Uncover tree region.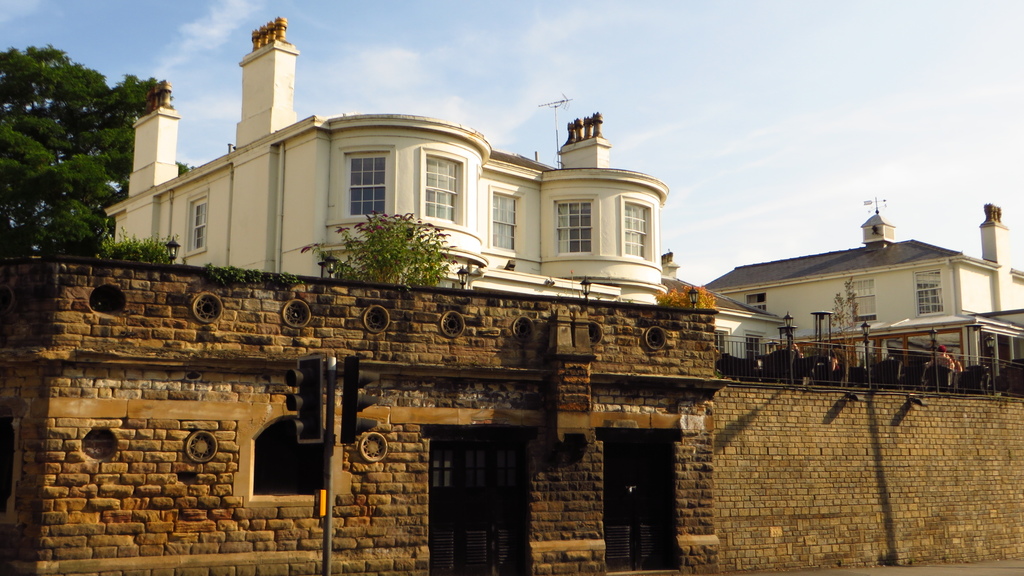
Uncovered: BBox(298, 206, 458, 287).
